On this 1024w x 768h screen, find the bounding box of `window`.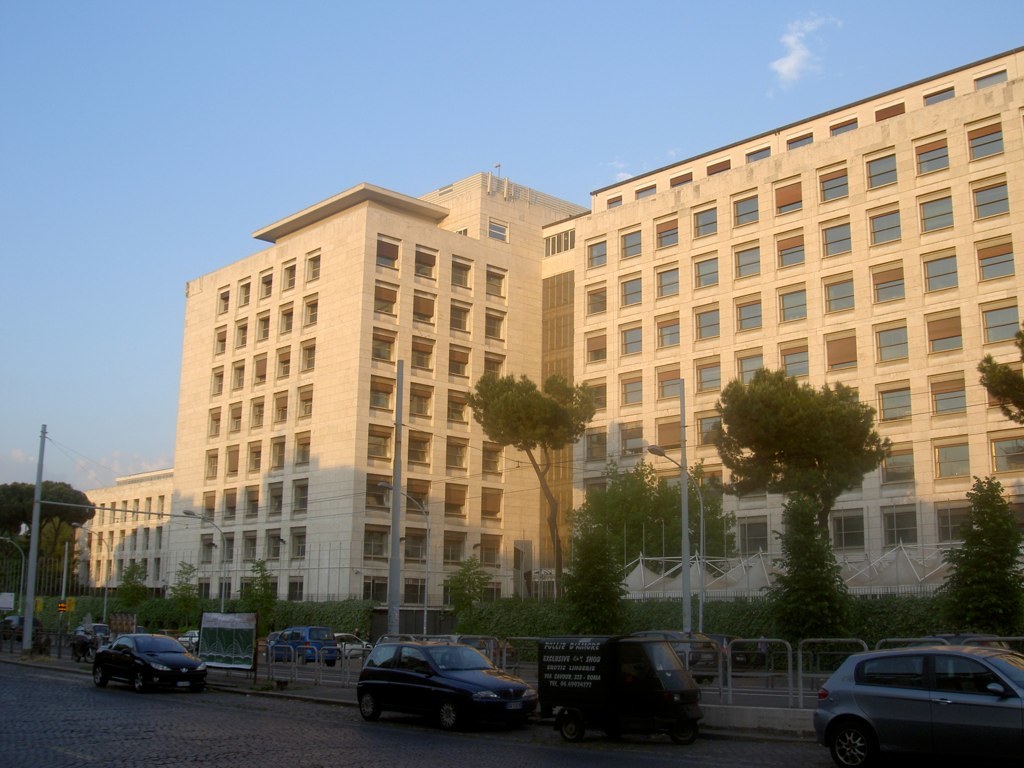
Bounding box: 485, 310, 507, 340.
